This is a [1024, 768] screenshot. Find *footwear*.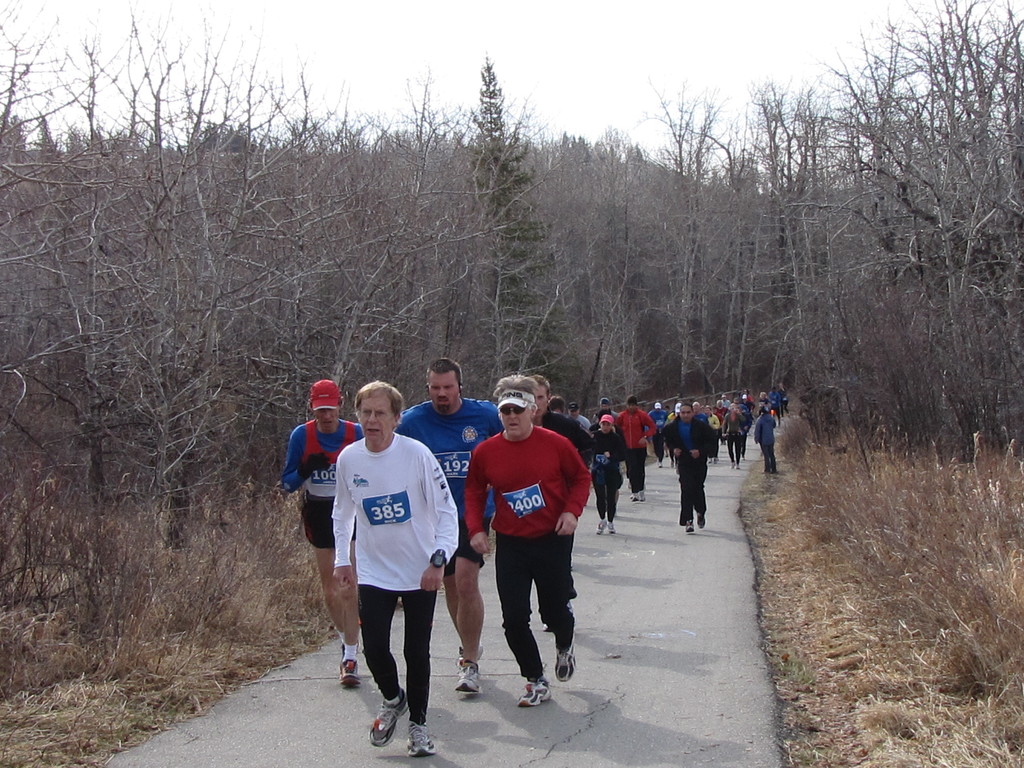
Bounding box: left=605, top=520, right=614, bottom=535.
